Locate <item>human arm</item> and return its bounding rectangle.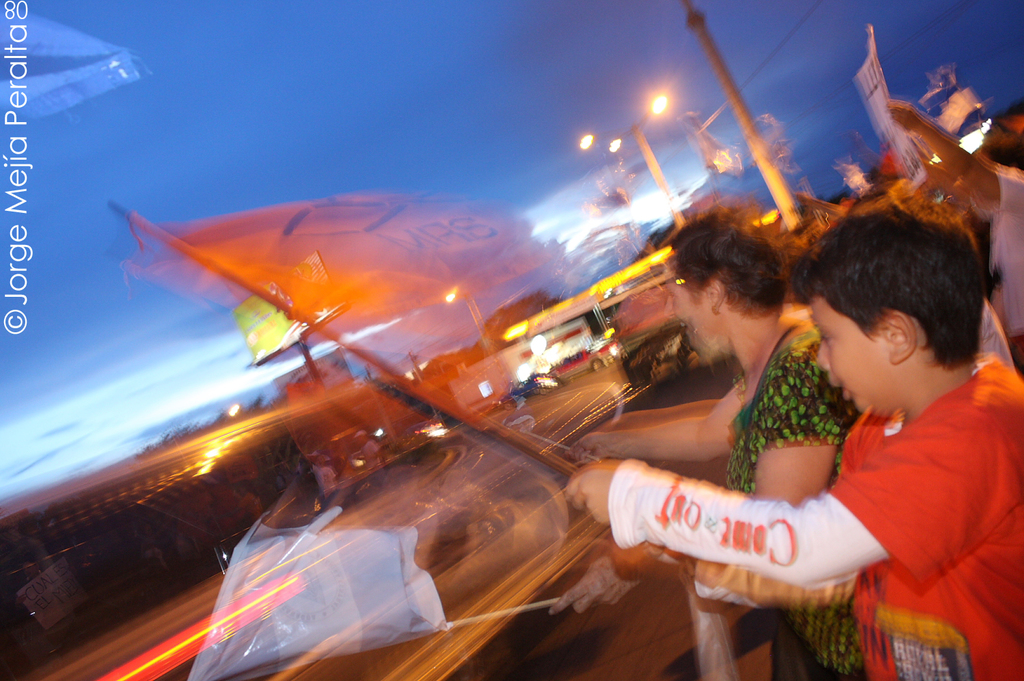
rect(584, 369, 752, 463).
